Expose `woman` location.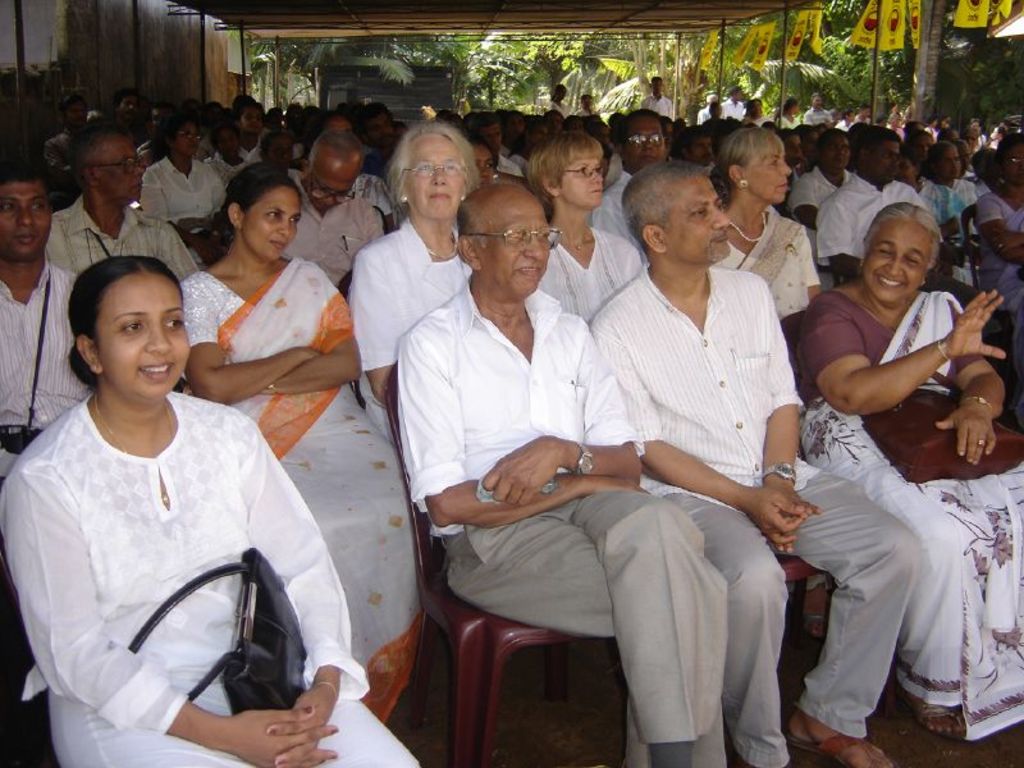
Exposed at 787 210 1023 744.
